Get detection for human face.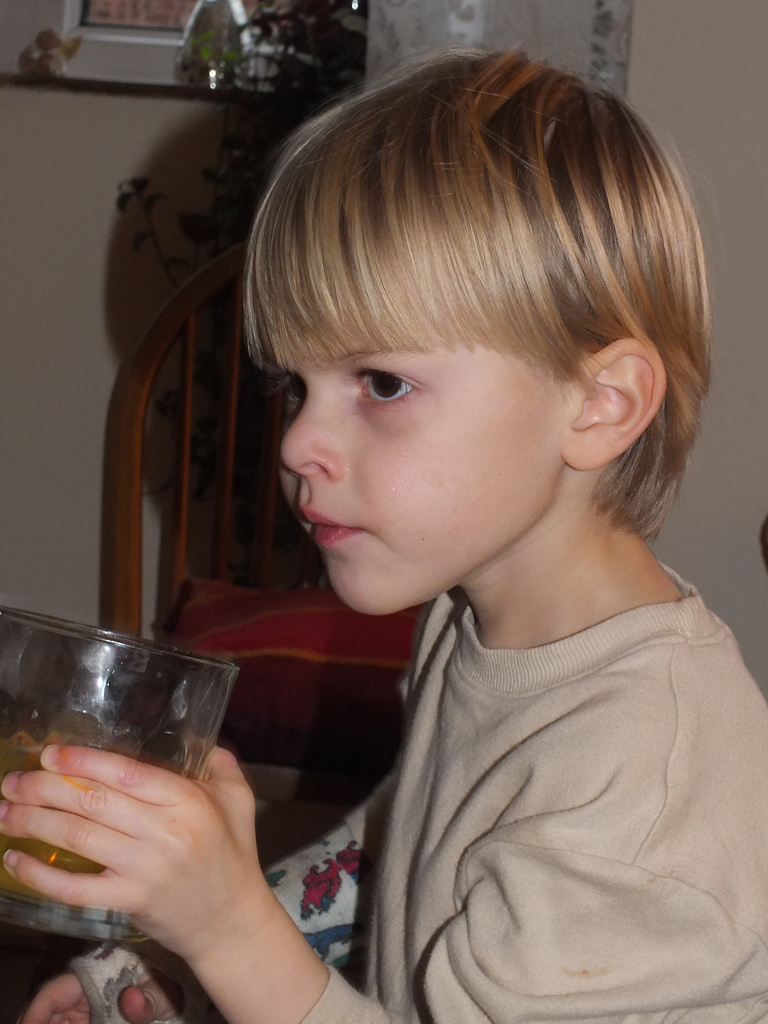
Detection: [277,332,563,616].
